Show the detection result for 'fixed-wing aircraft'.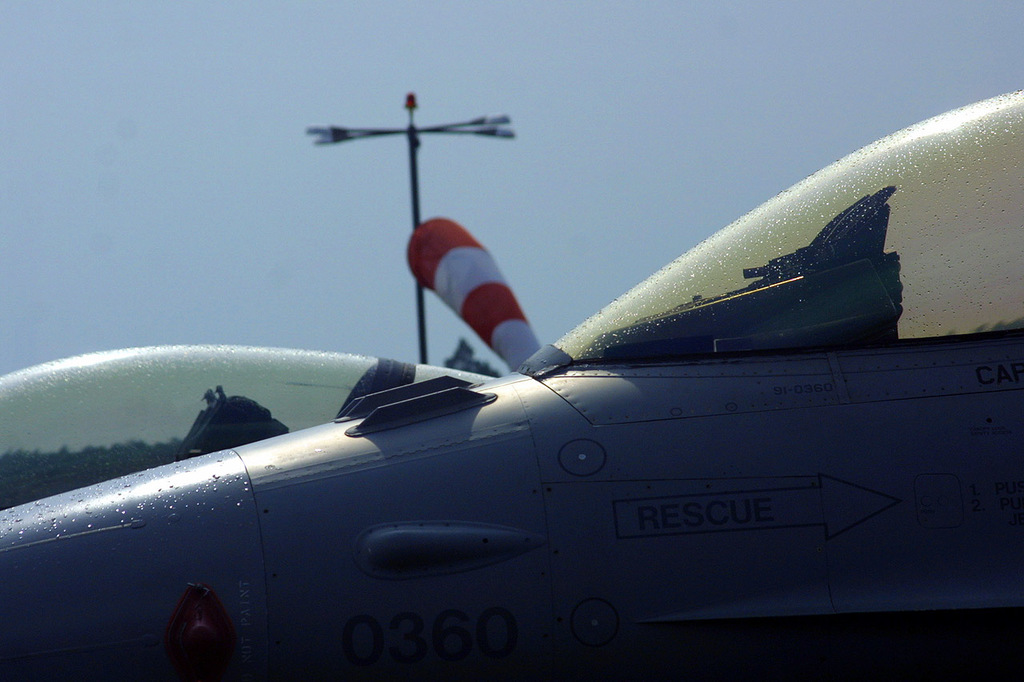
(0,209,556,515).
